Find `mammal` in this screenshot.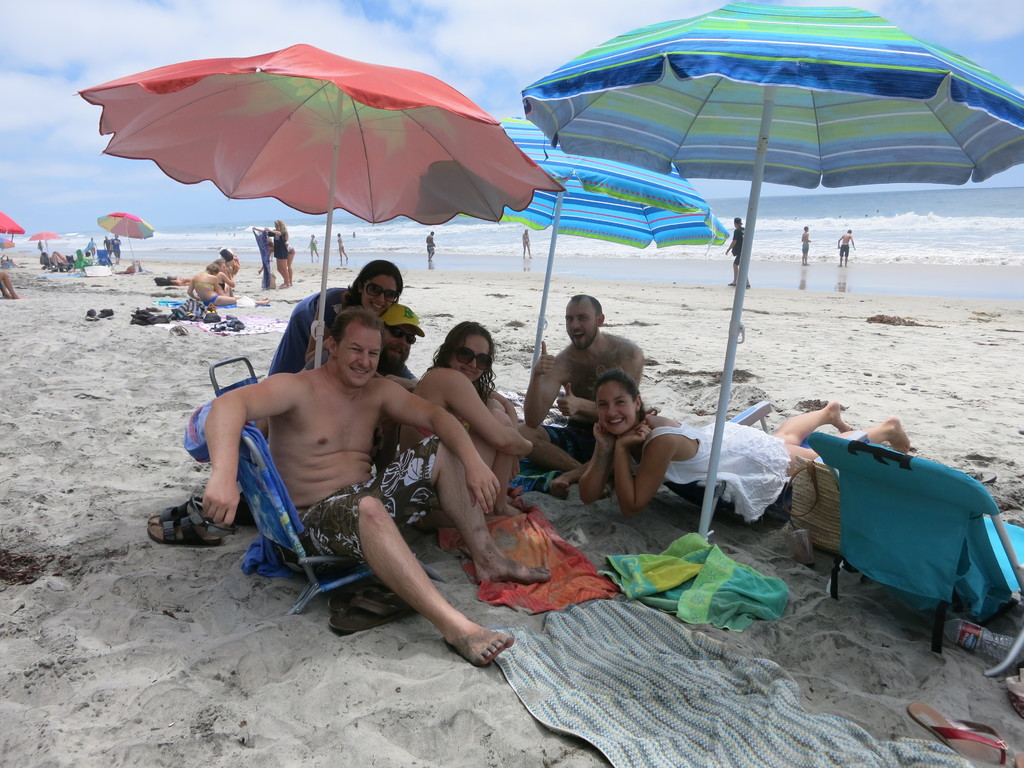
The bounding box for `mammal` is <region>384, 302, 424, 378</region>.
